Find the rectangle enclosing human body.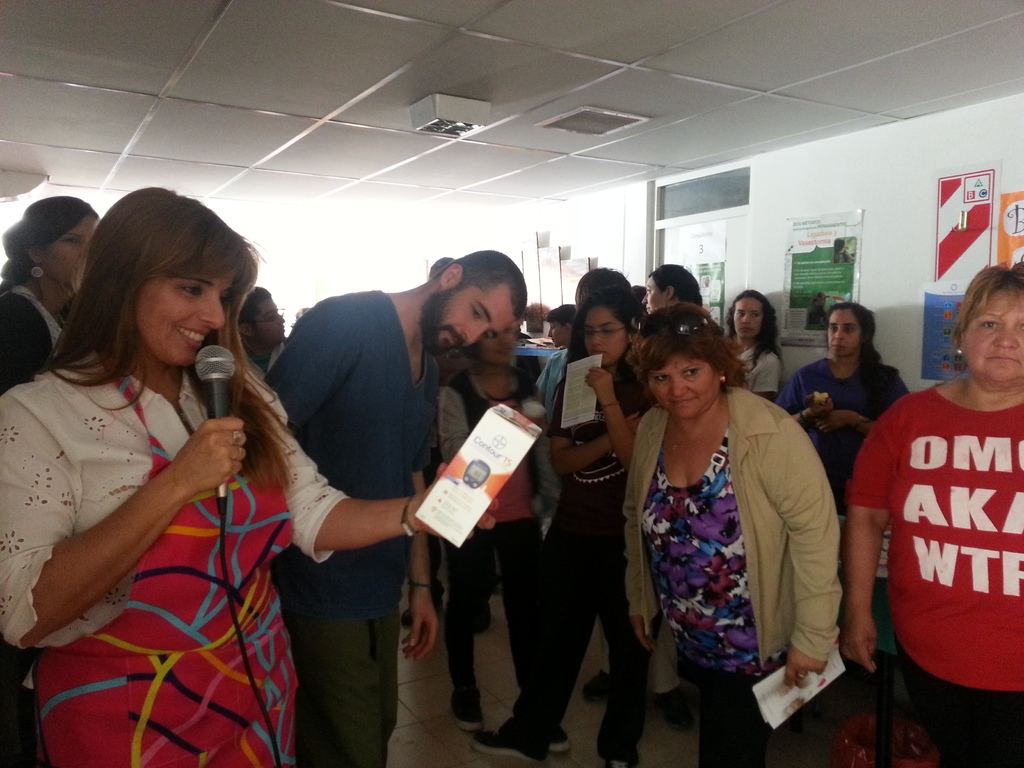
x1=1 y1=185 x2=494 y2=767.
